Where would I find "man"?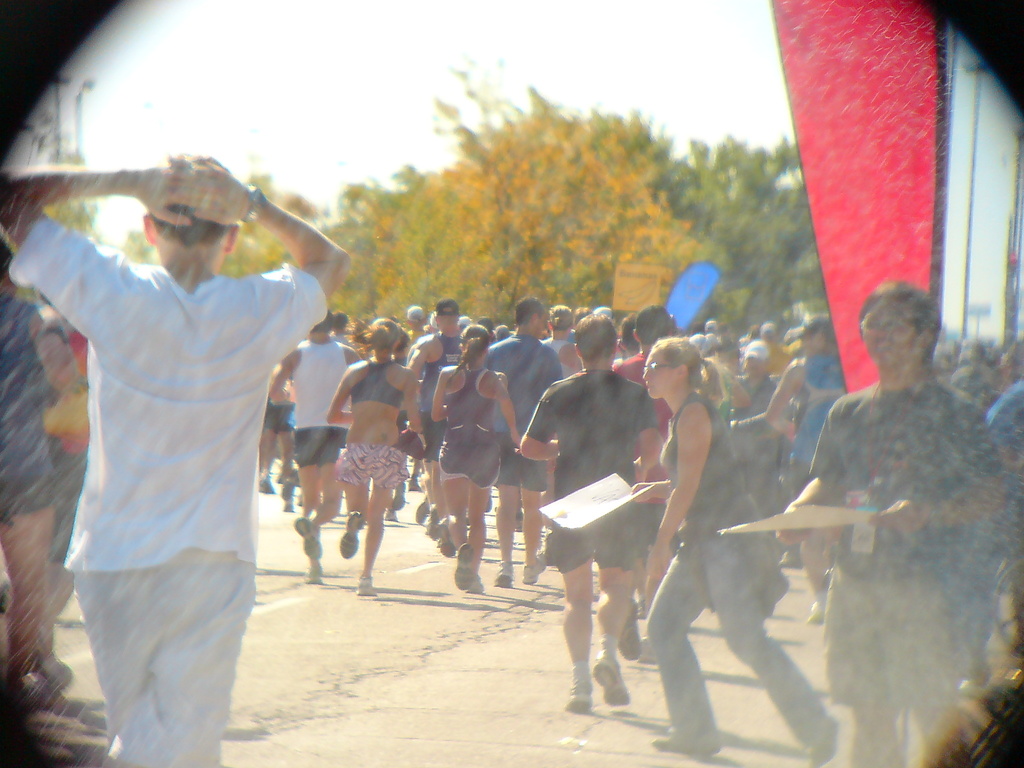
At (left=408, top=299, right=467, bottom=545).
